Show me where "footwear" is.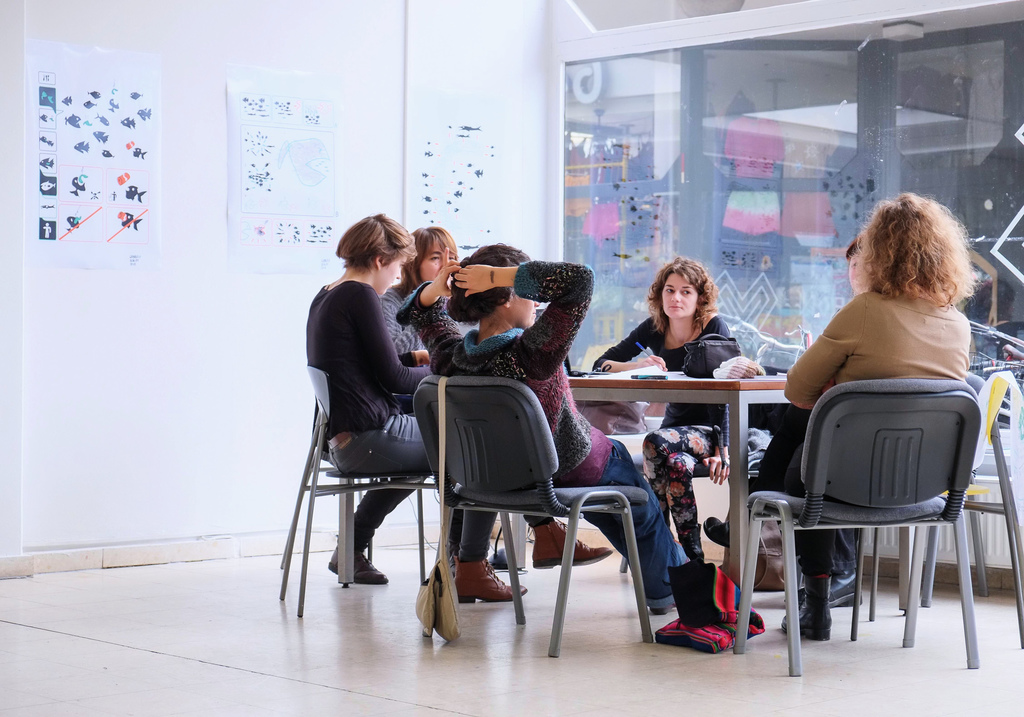
"footwear" is at pyautogui.locateOnScreen(782, 577, 831, 639).
